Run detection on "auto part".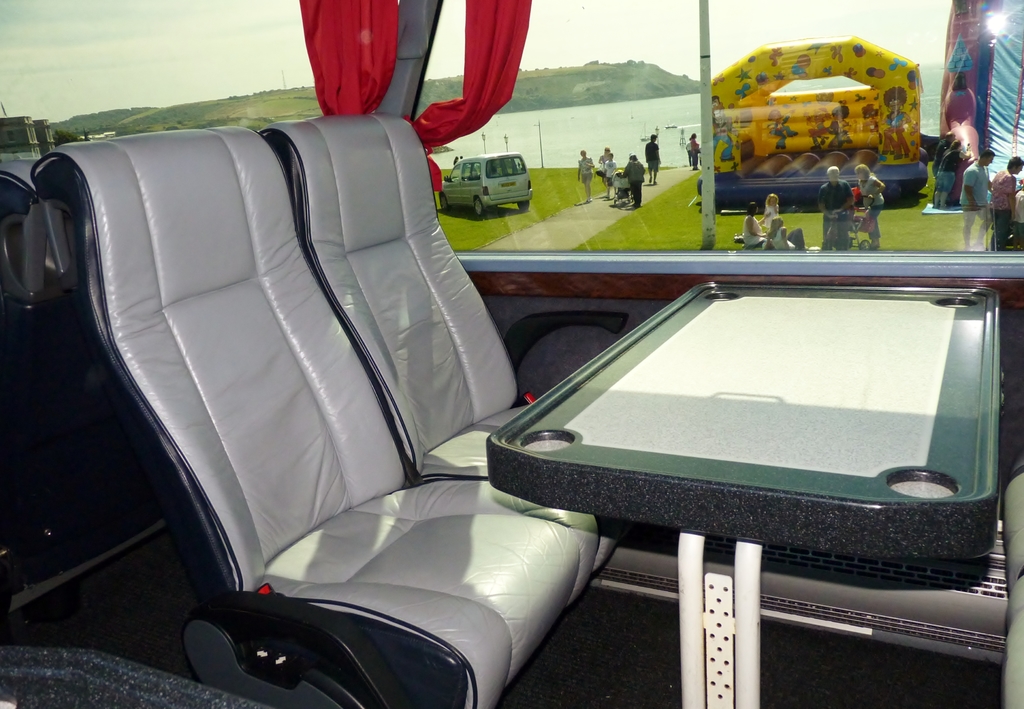
Result: bbox(457, 158, 473, 181).
